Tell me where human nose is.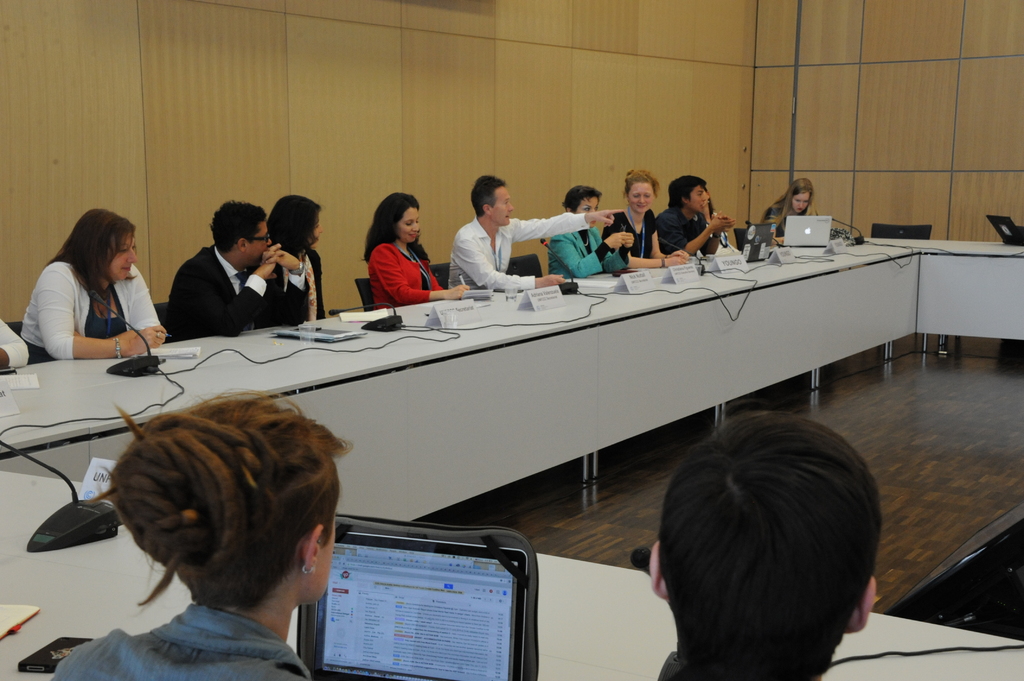
human nose is at l=699, t=192, r=708, b=202.
